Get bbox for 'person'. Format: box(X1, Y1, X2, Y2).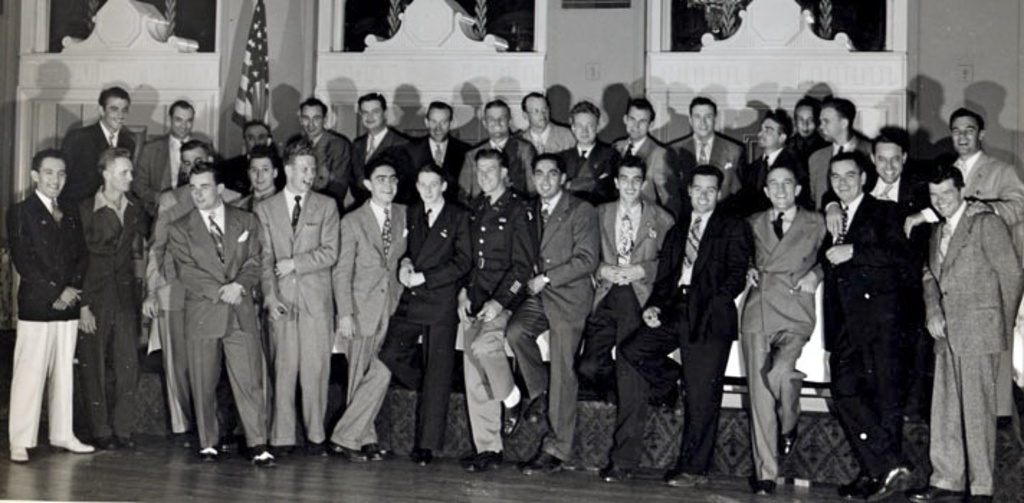
box(552, 98, 624, 210).
